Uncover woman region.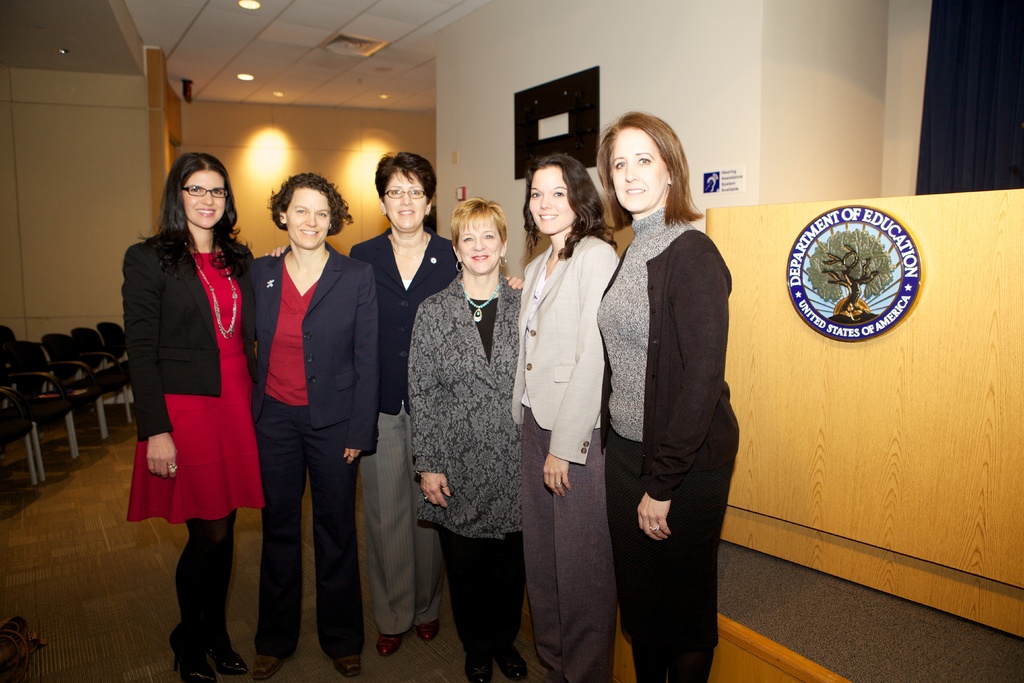
Uncovered: bbox=[346, 151, 459, 661].
